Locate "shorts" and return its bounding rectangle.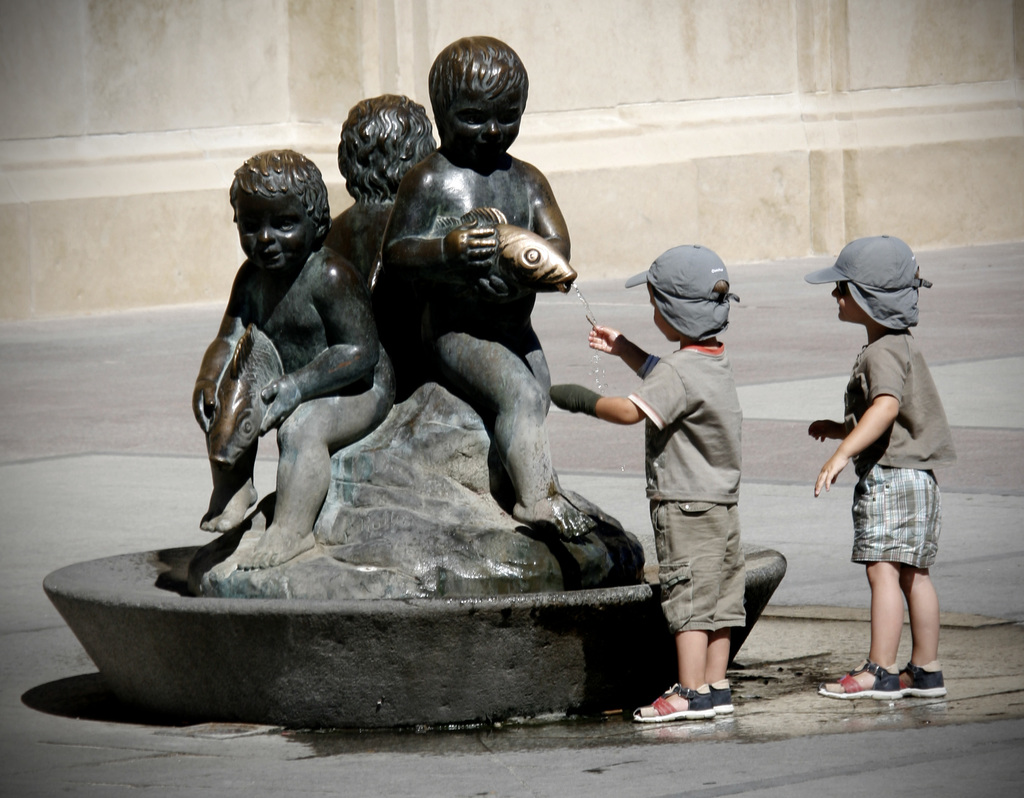
left=867, top=491, right=961, bottom=580.
